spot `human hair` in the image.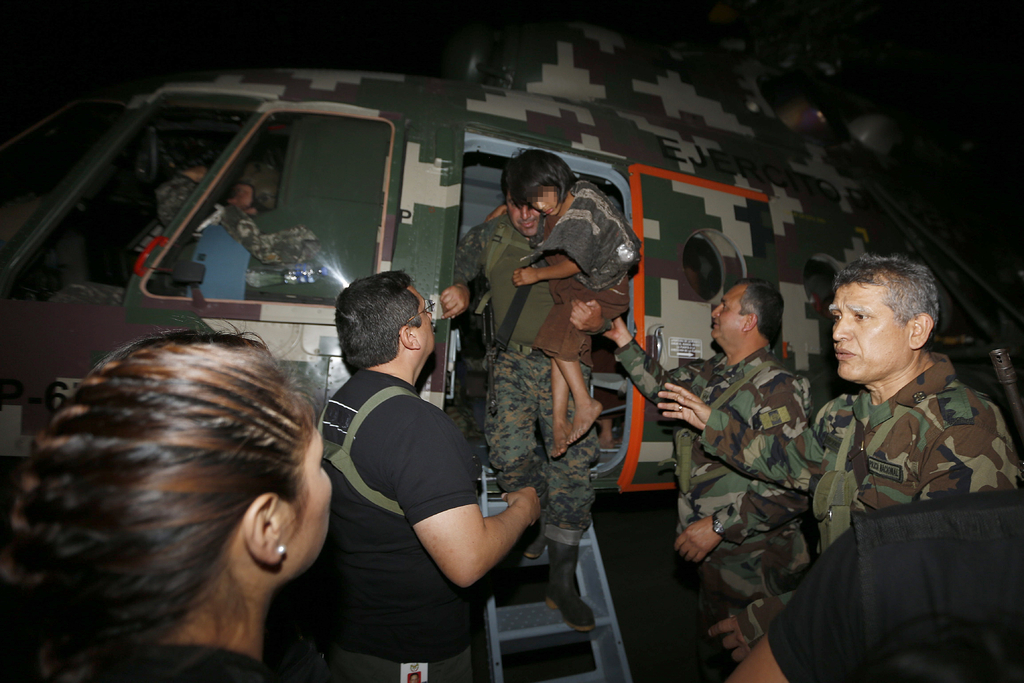
`human hair` found at l=501, t=162, r=510, b=200.
